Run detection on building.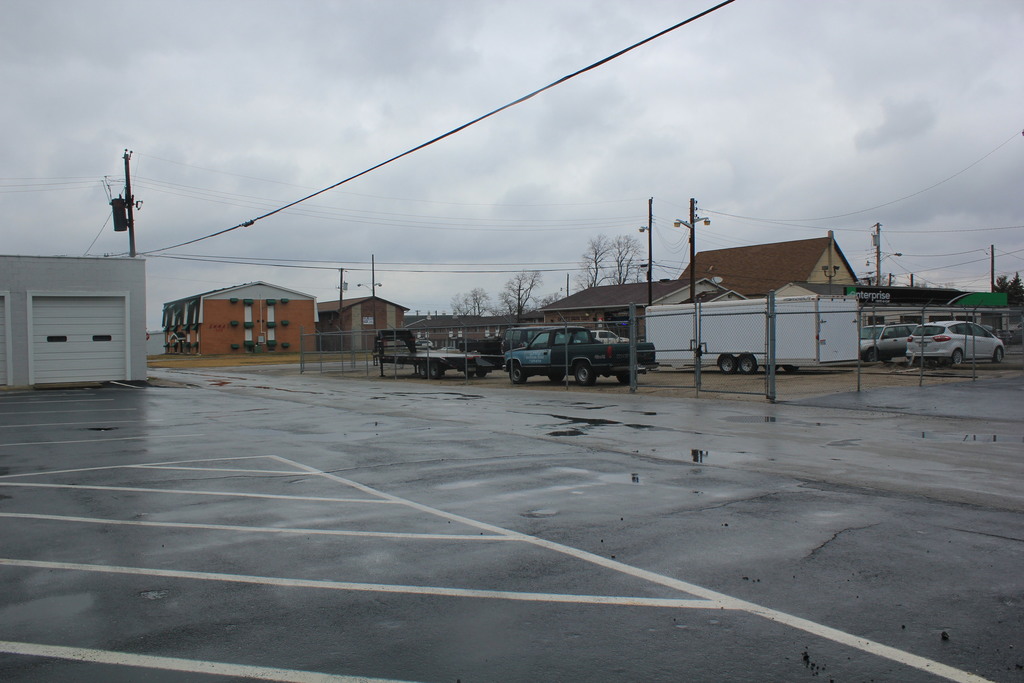
Result: 310 293 413 353.
